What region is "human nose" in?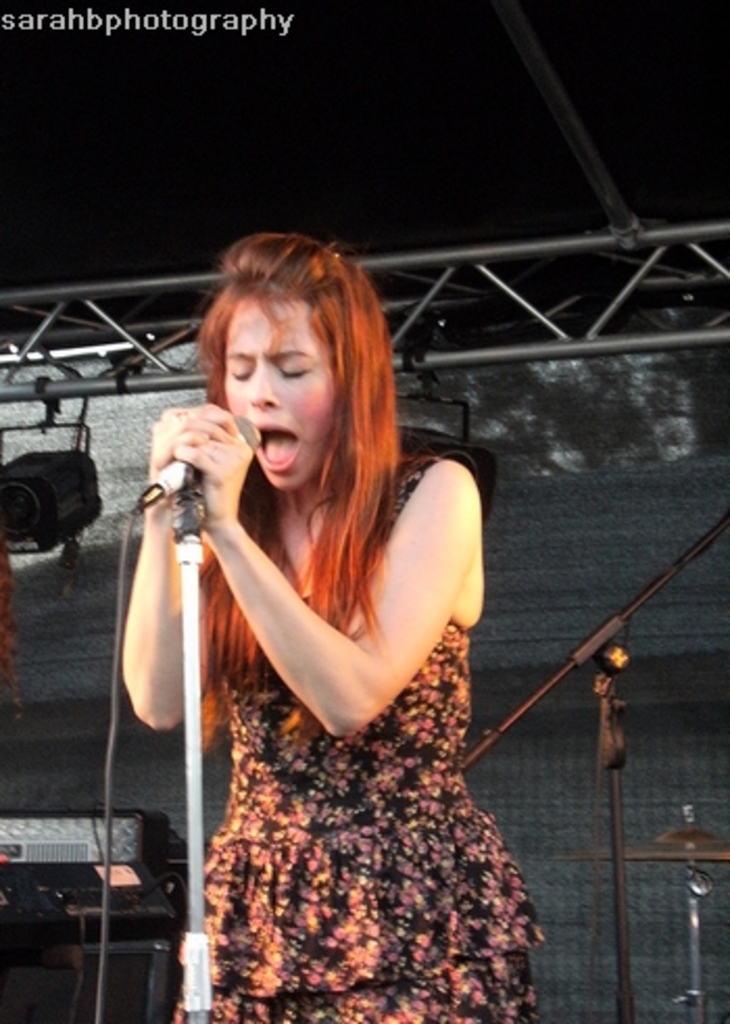
<box>248,361,277,405</box>.
